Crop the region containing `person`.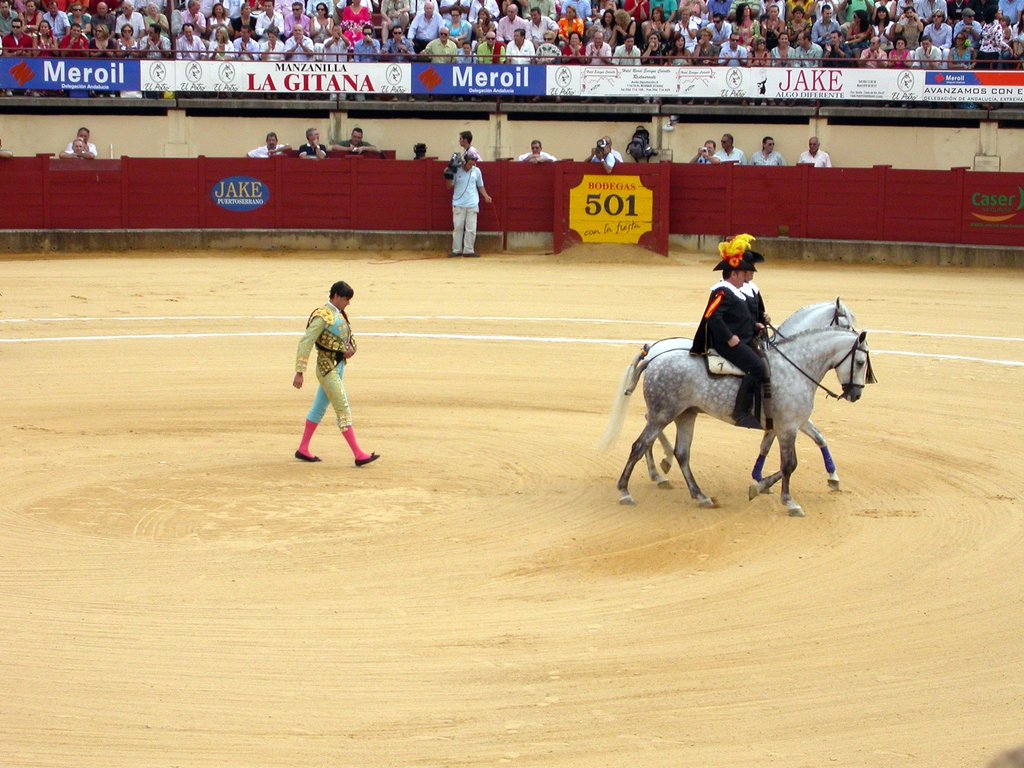
Crop region: (520, 139, 555, 163).
